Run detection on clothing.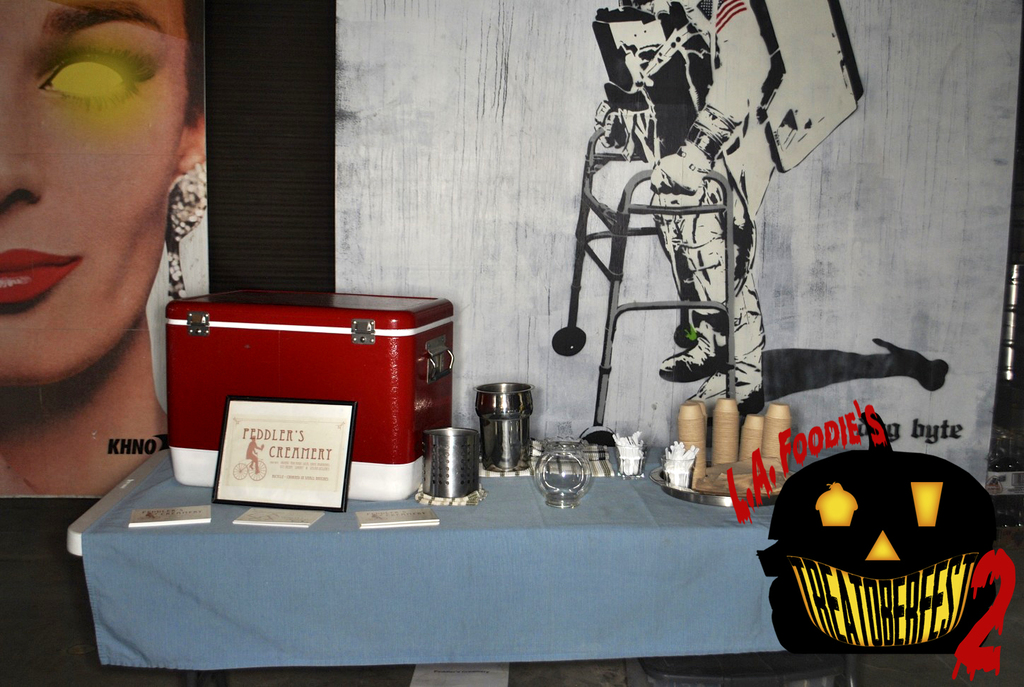
Result: [0,488,414,686].
